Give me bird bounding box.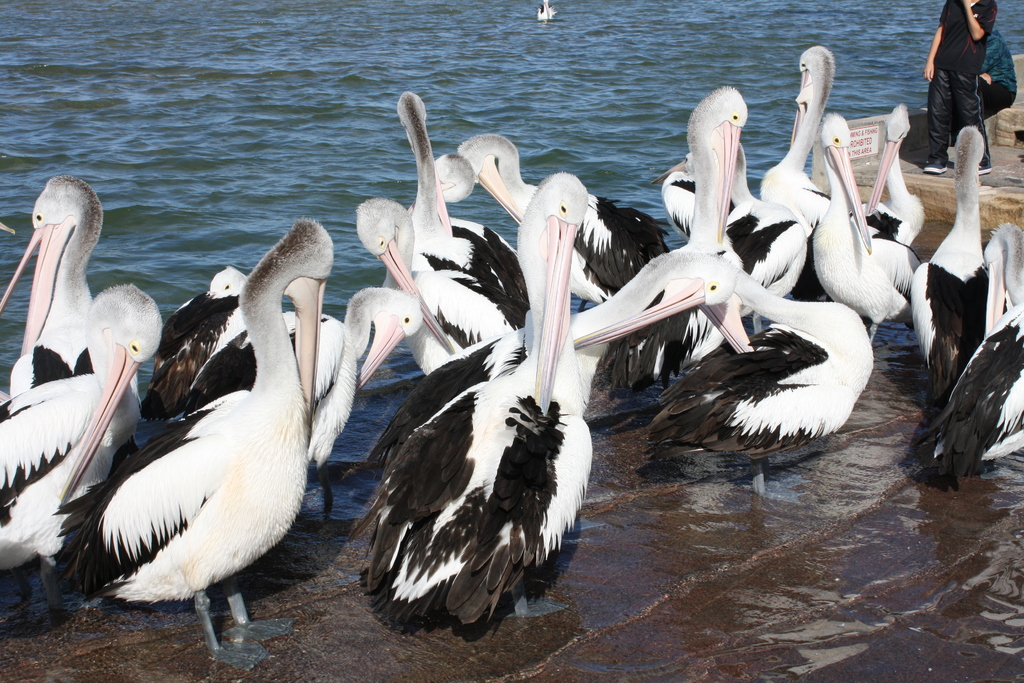
<region>348, 170, 593, 628</region>.
